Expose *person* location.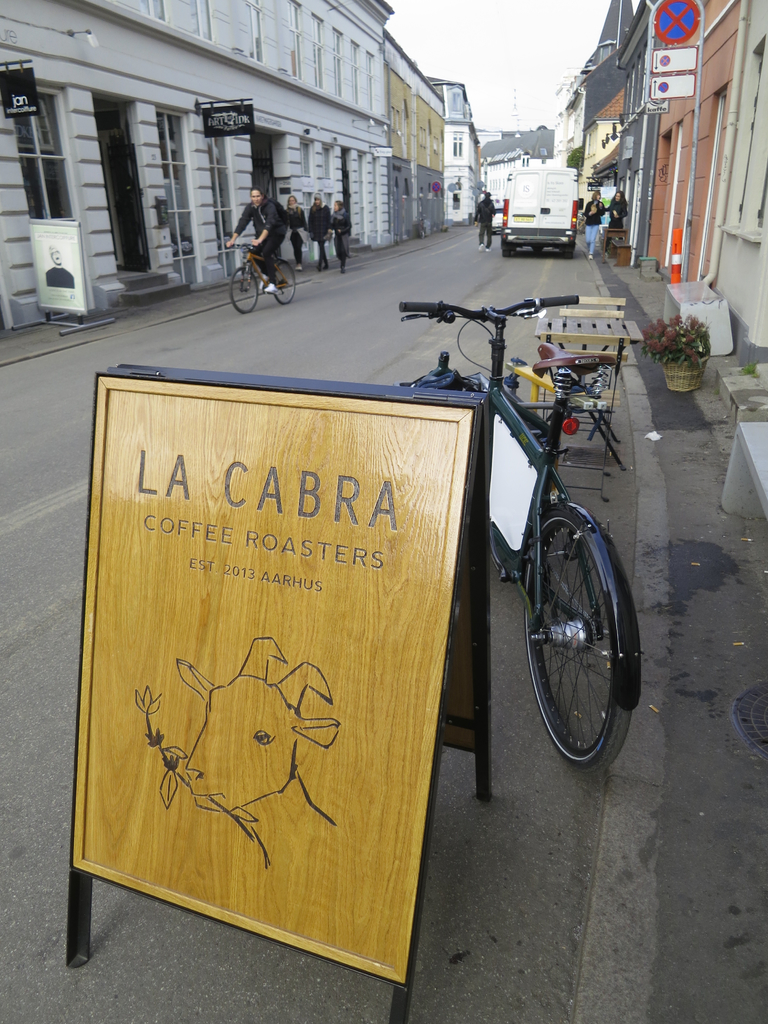
Exposed at <bbox>601, 189, 627, 254</bbox>.
